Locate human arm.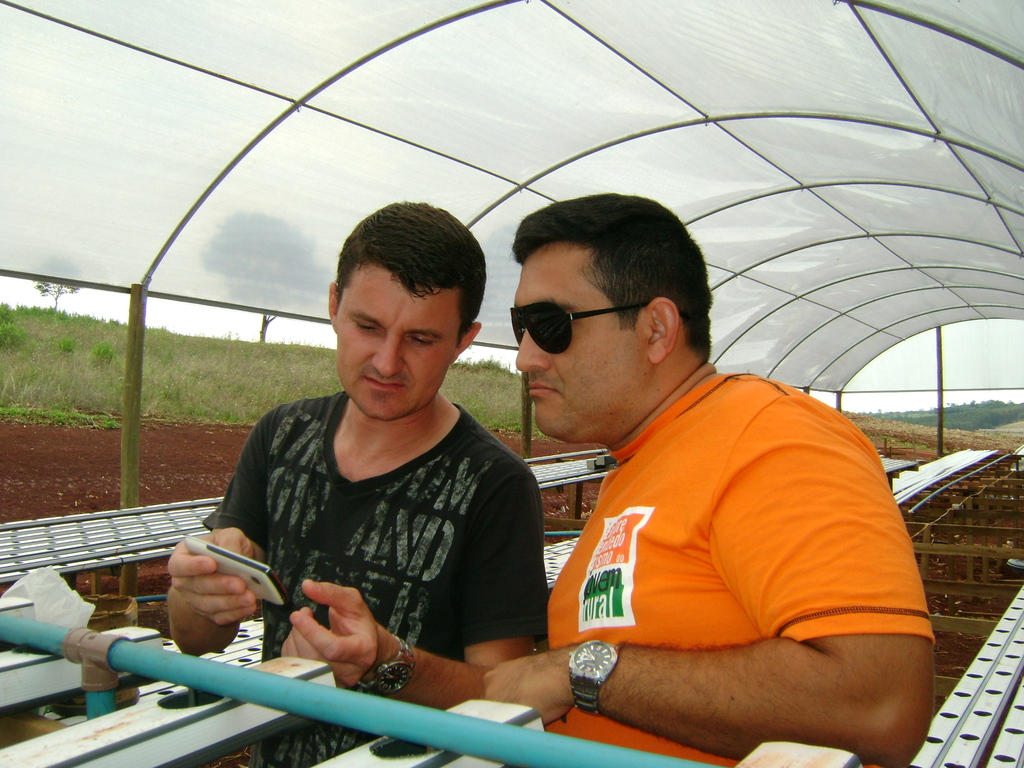
Bounding box: [266, 471, 565, 716].
